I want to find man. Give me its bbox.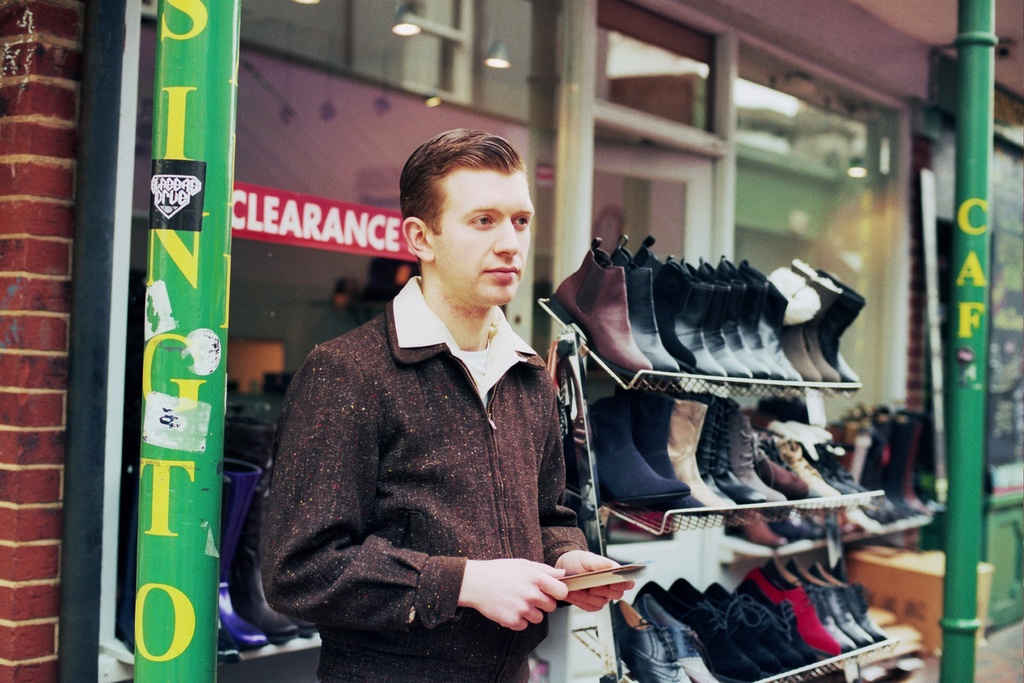
crop(265, 126, 602, 671).
